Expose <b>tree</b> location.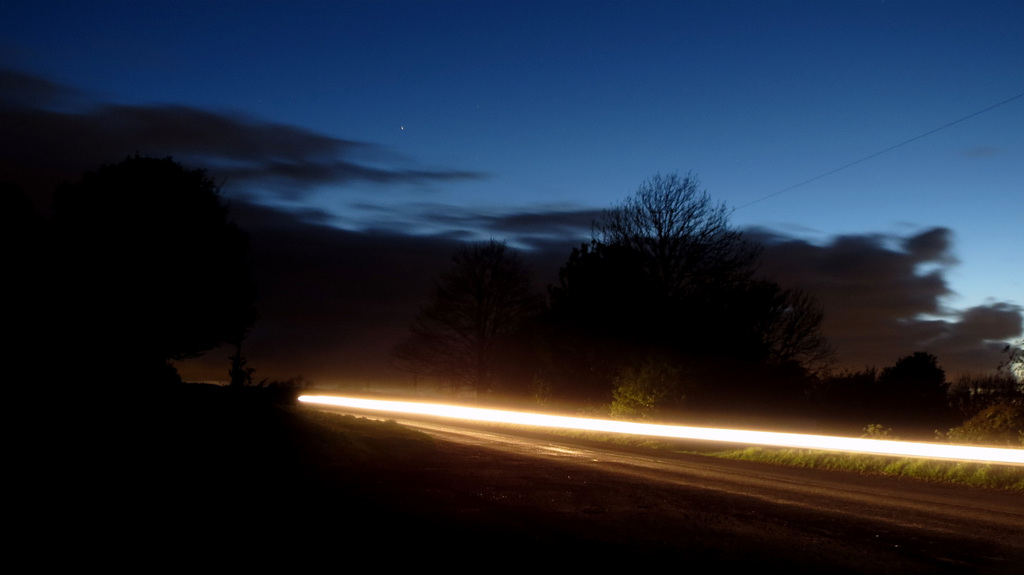
Exposed at {"x1": 962, "y1": 343, "x2": 1023, "y2": 483}.
